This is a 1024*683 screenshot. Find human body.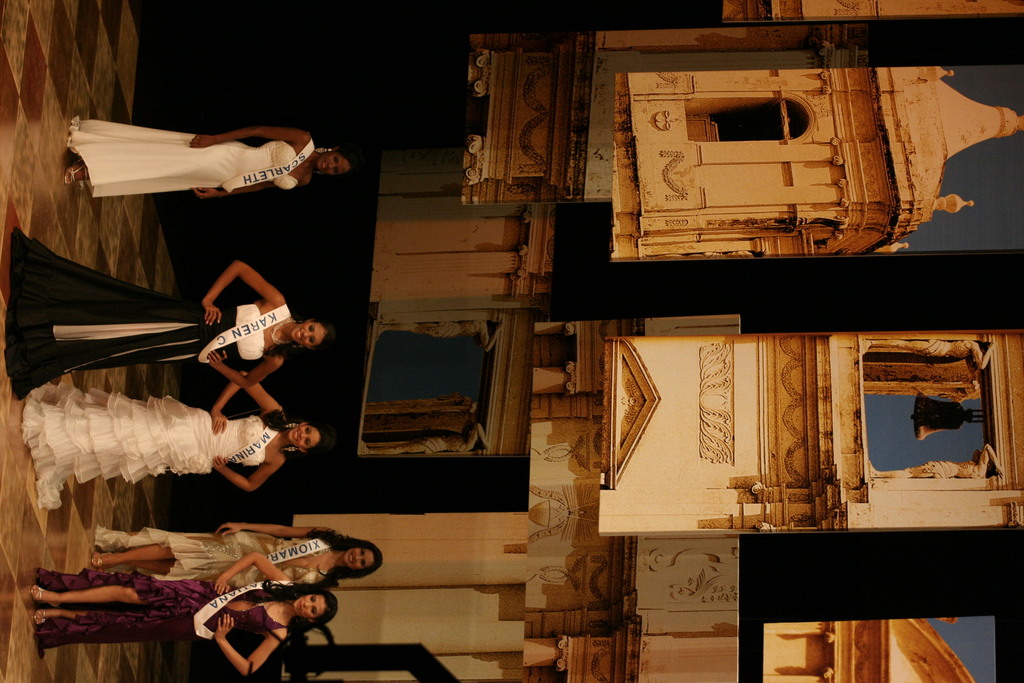
Bounding box: Rect(97, 529, 360, 592).
